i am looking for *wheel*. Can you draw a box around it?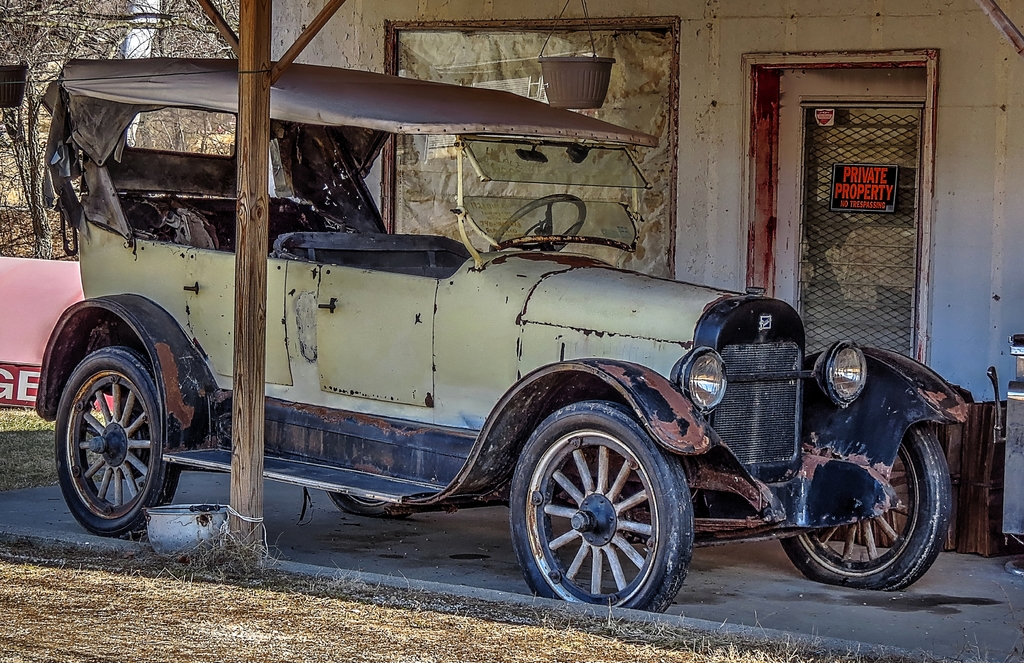
Sure, the bounding box is <bbox>490, 192, 586, 254</bbox>.
